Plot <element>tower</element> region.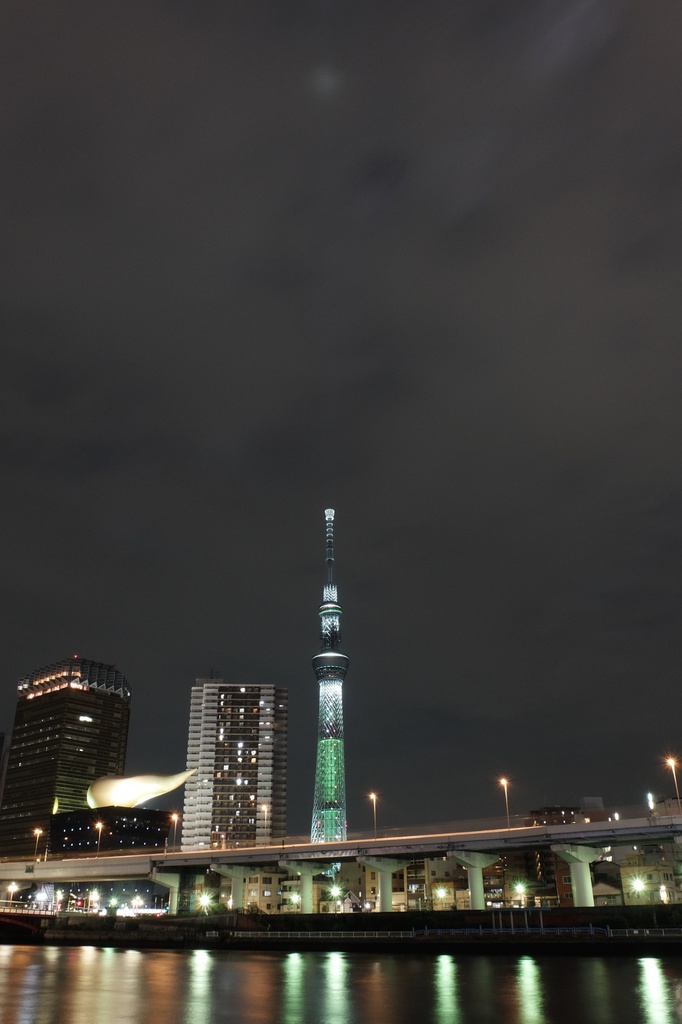
Plotted at x1=0 y1=655 x2=129 y2=870.
